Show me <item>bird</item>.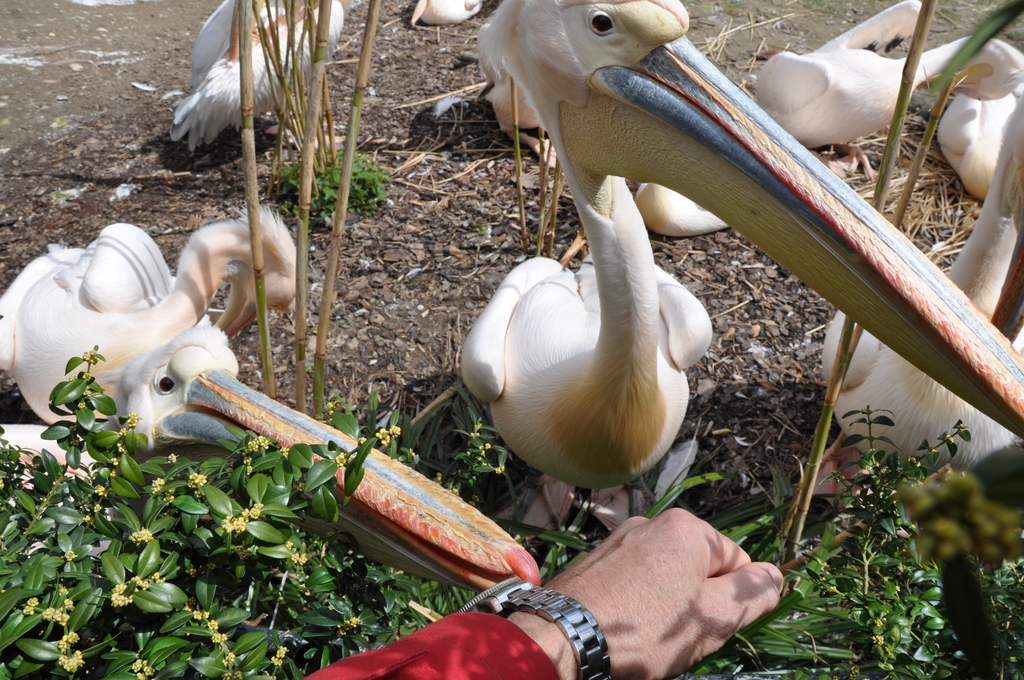
<item>bird</item> is here: l=0, t=318, r=539, b=600.
